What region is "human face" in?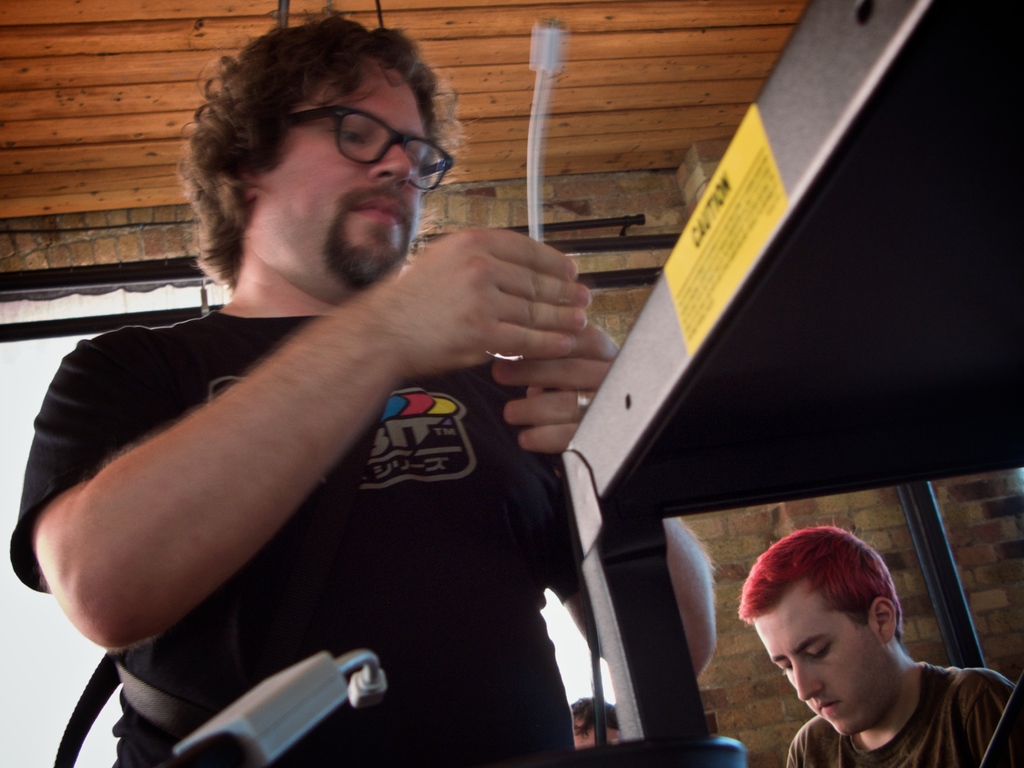
[754, 625, 877, 753].
